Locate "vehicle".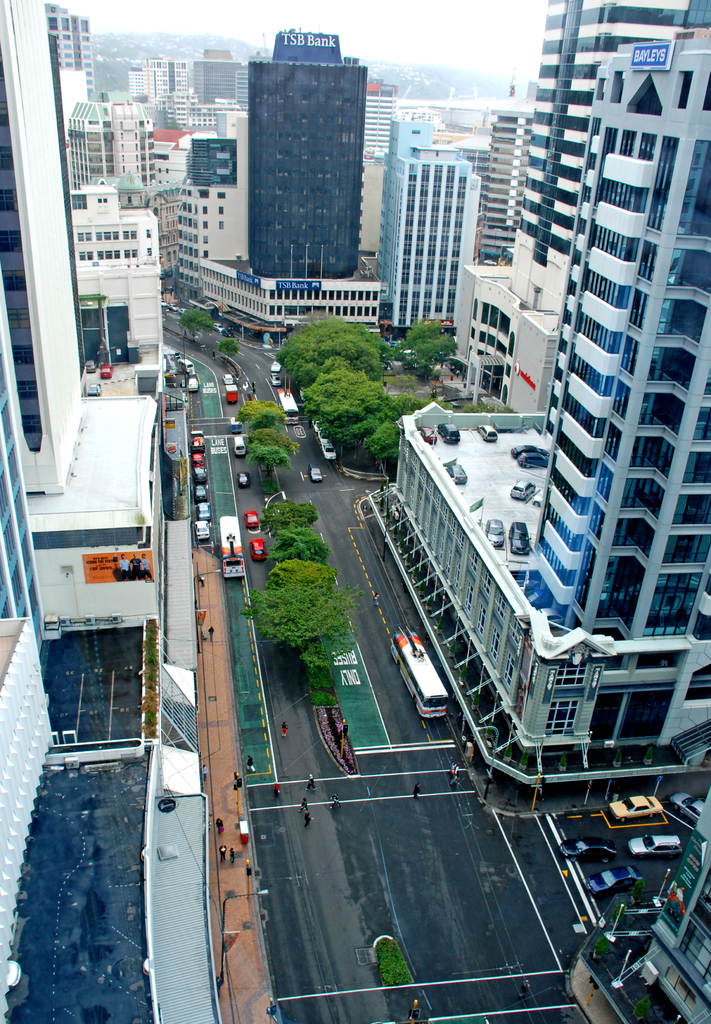
Bounding box: x1=85 y1=380 x2=101 y2=394.
